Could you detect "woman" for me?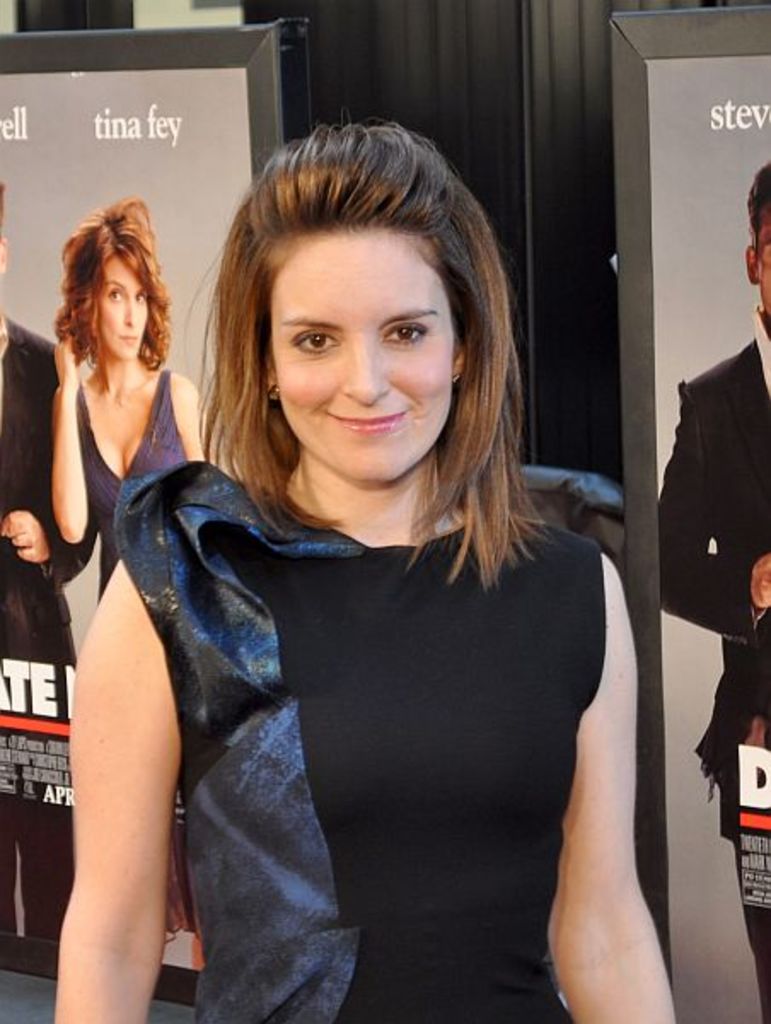
Detection result: 53:198:213:606.
